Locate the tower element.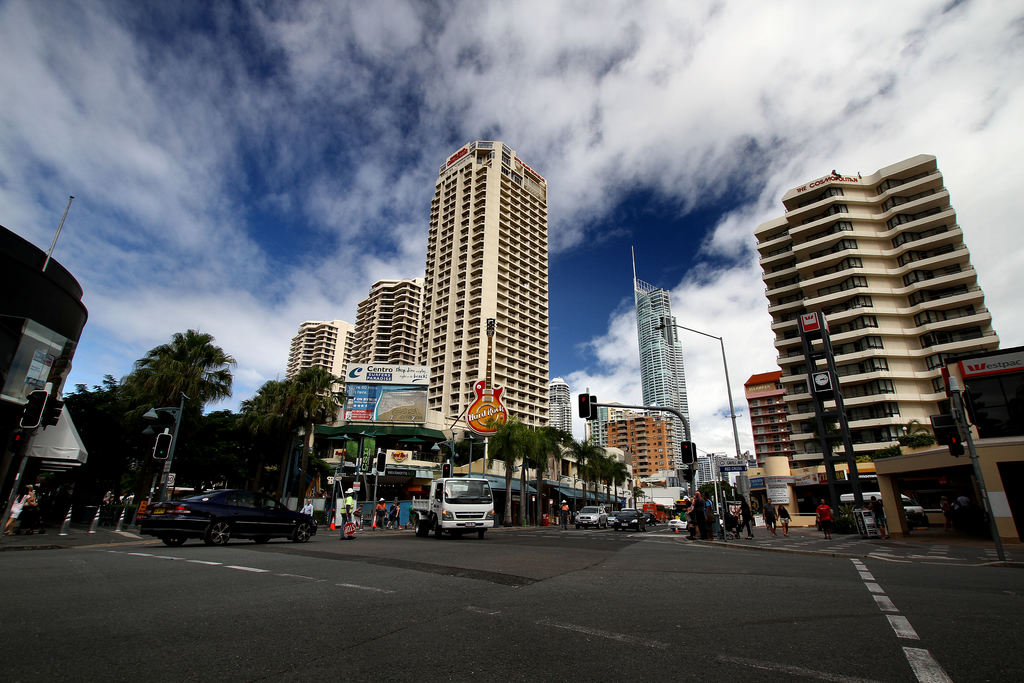
Element bbox: {"left": 349, "top": 281, "right": 424, "bottom": 360}.
